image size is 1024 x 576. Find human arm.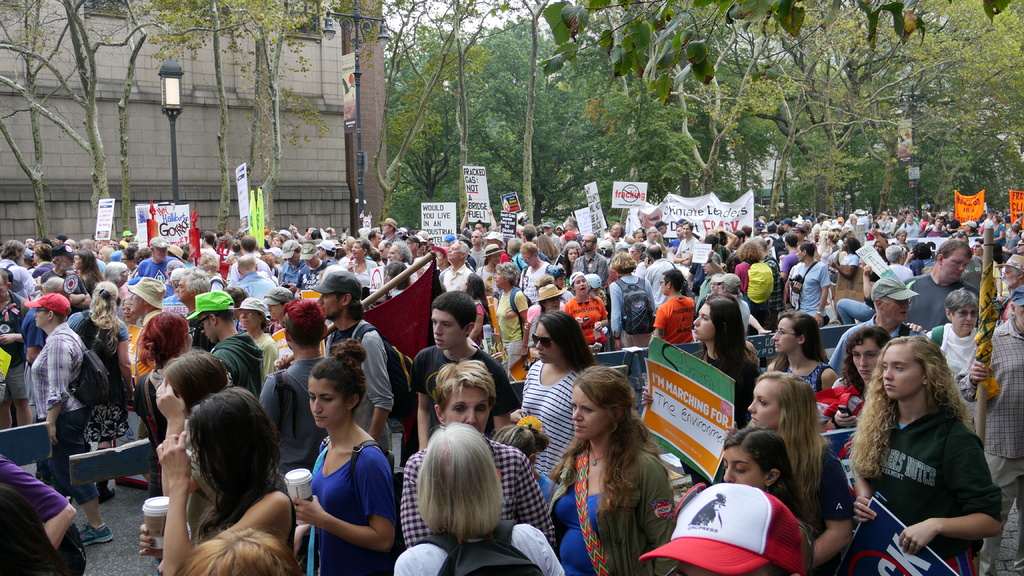
{"x1": 486, "y1": 204, "x2": 493, "y2": 237}.
